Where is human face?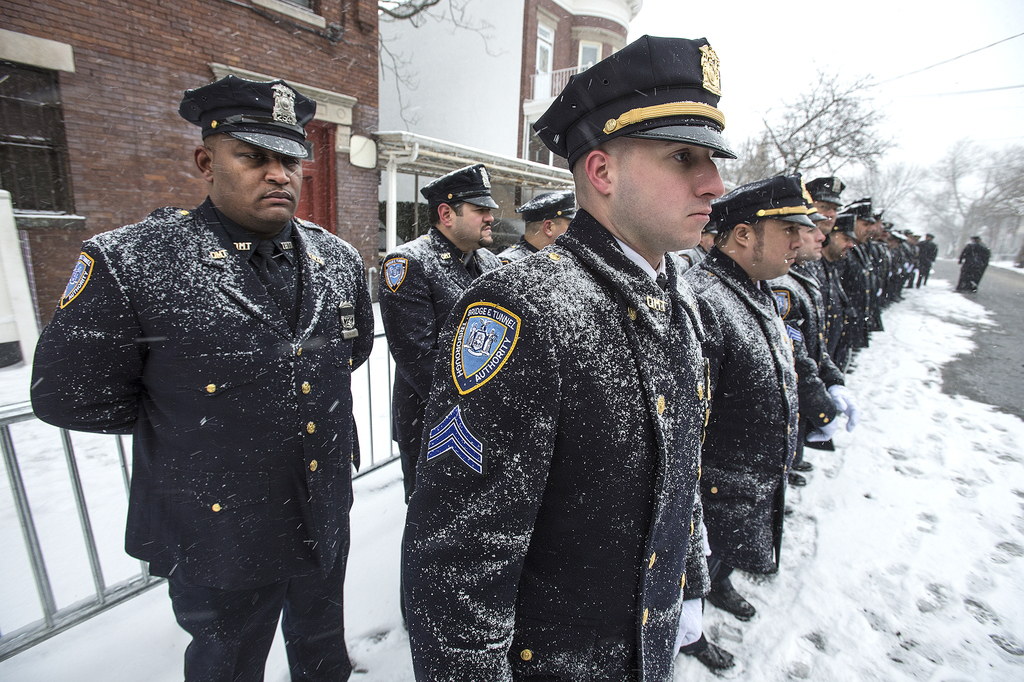
(left=749, top=215, right=796, bottom=275).
